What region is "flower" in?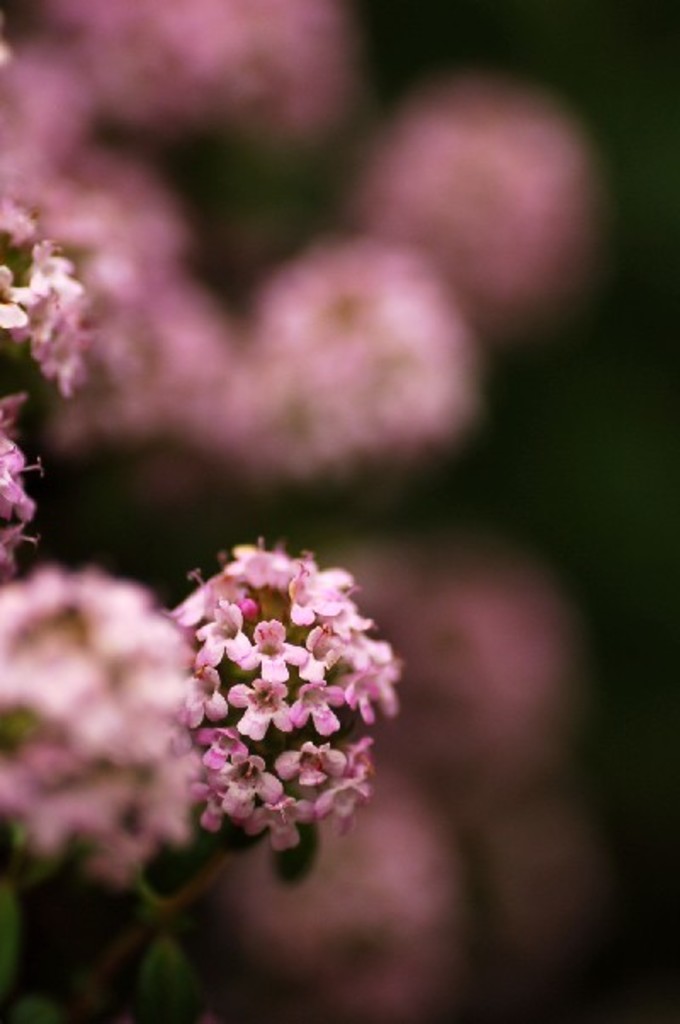
box=[228, 235, 462, 475].
